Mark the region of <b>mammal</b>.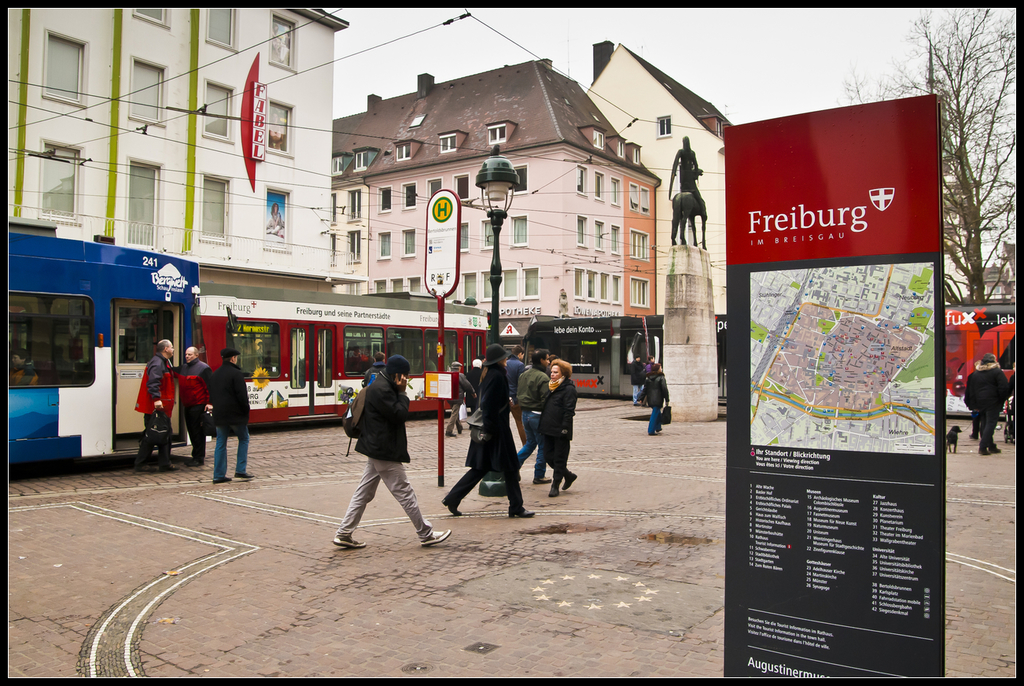
Region: 967,360,982,441.
